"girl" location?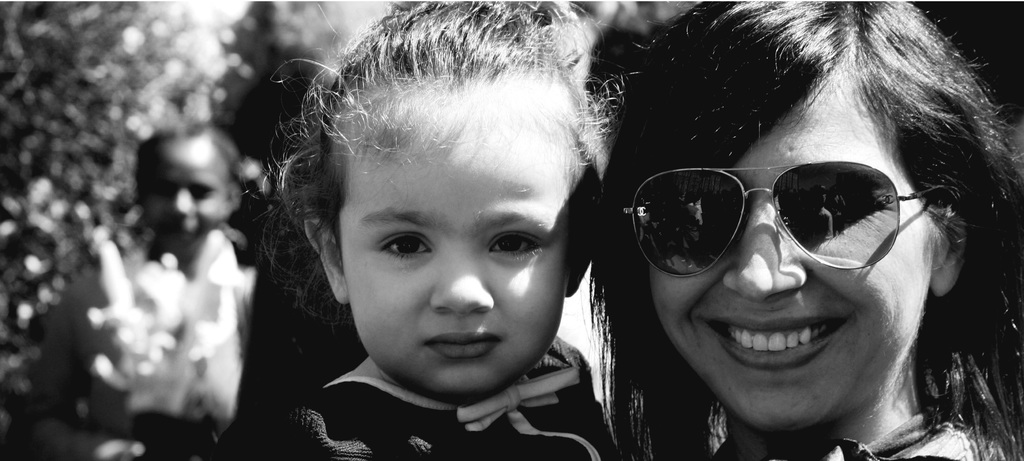
bbox=[590, 0, 1023, 460]
